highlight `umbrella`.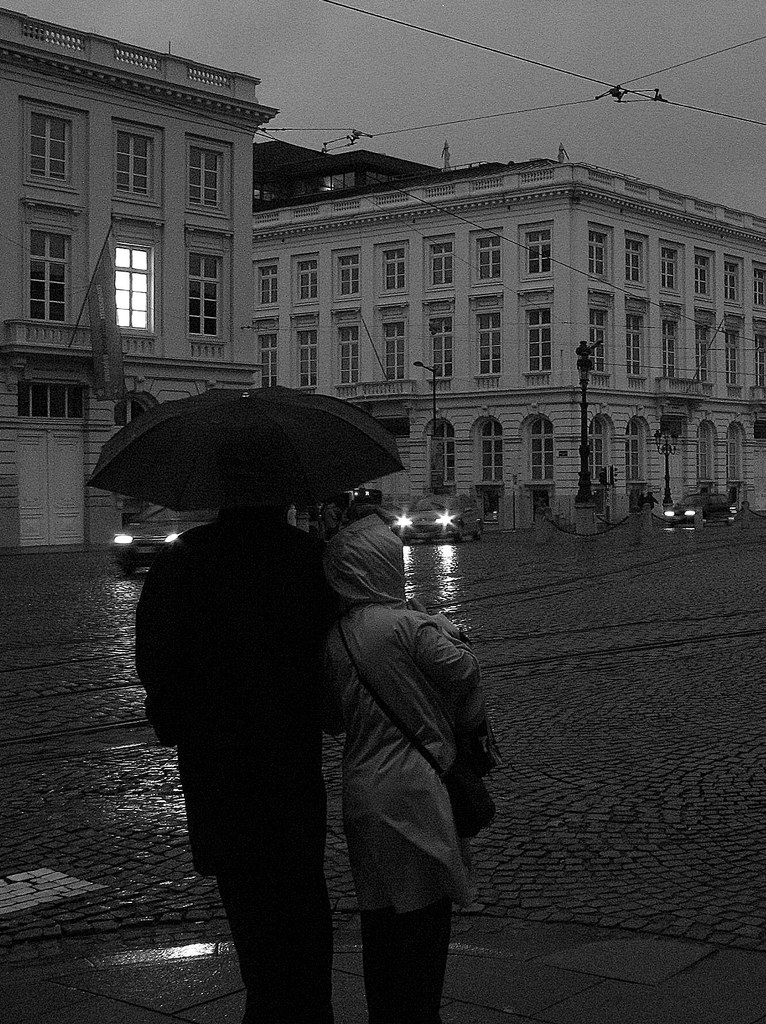
Highlighted region: 93, 391, 413, 520.
